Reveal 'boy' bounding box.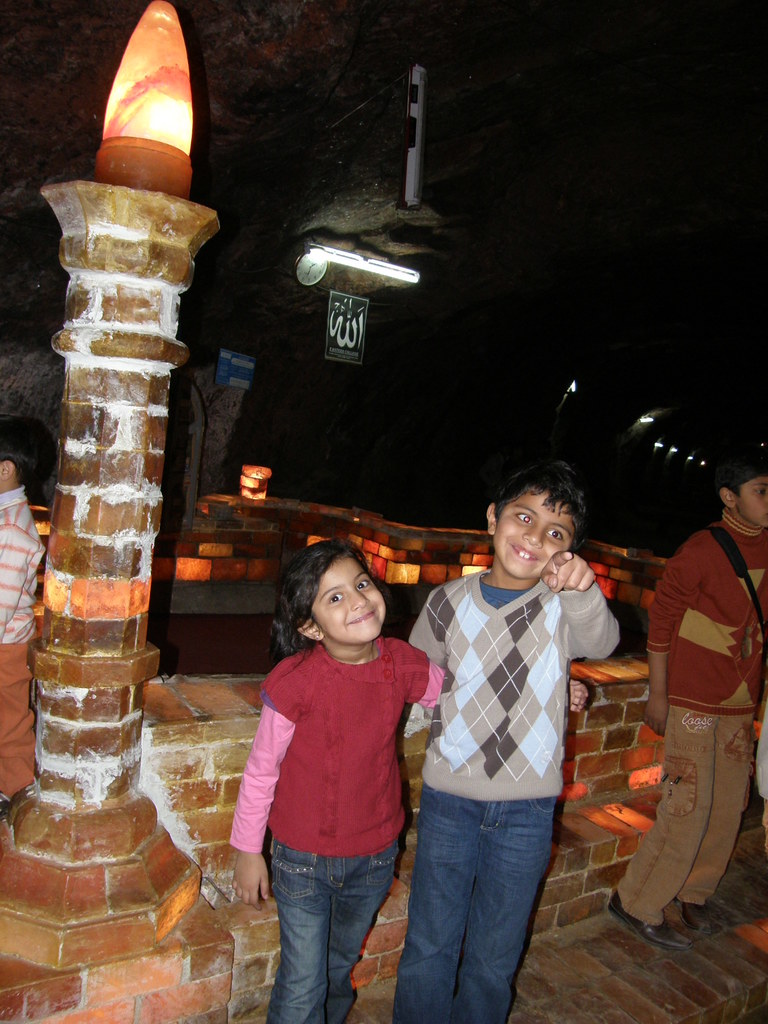
Revealed: [399,469,614,1018].
